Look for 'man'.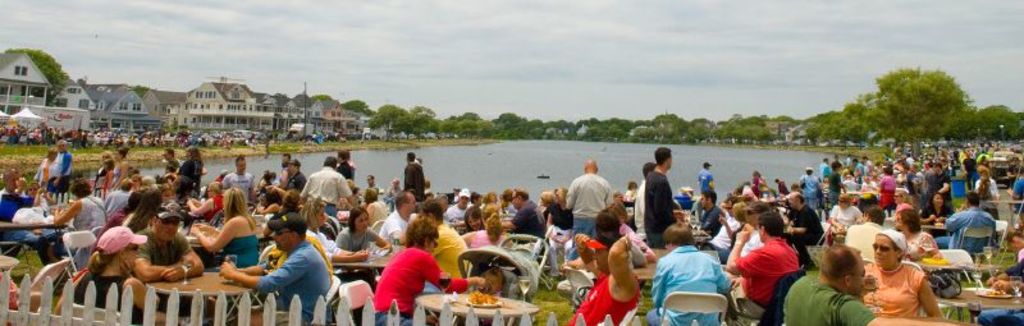
Found: (502, 189, 545, 240).
